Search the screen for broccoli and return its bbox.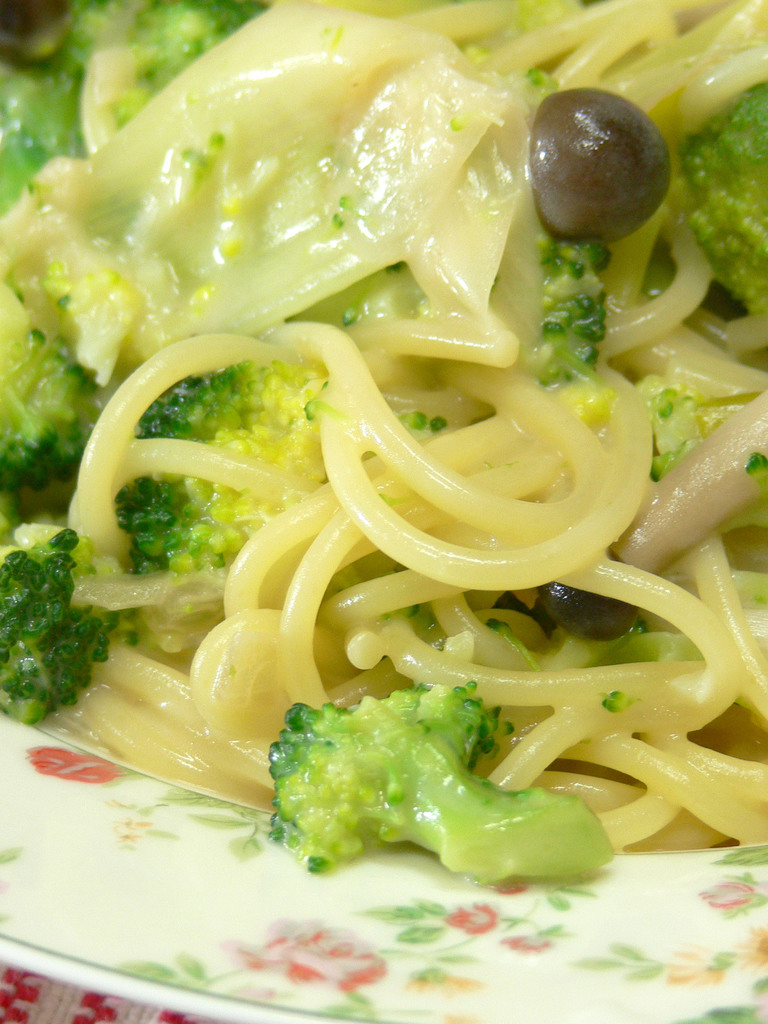
Found: bbox(125, 356, 324, 584).
